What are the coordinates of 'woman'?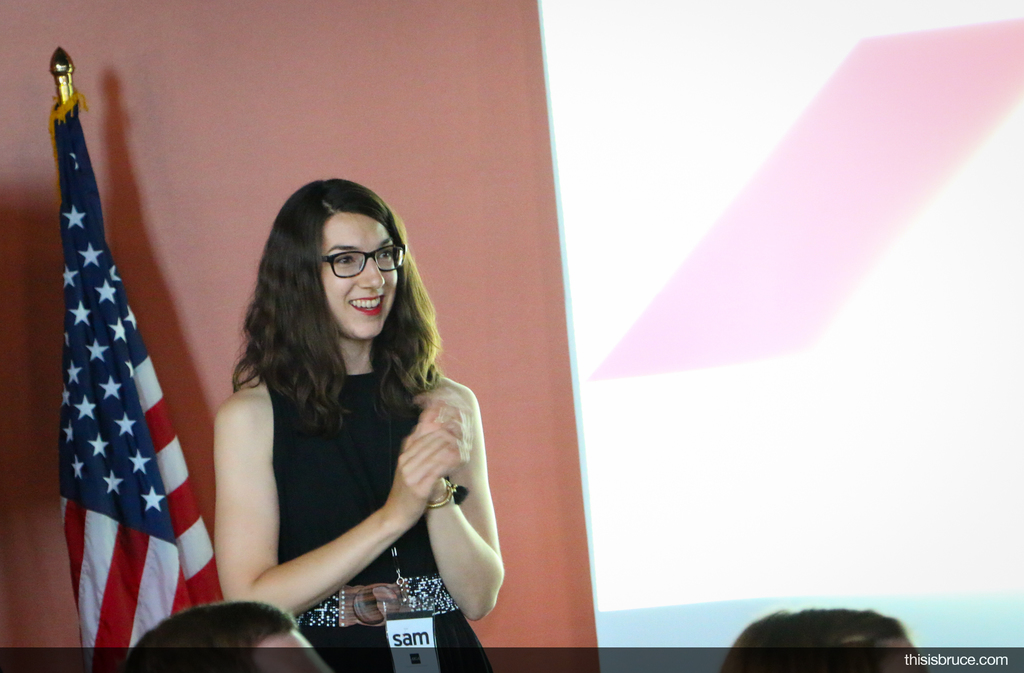
l=211, t=174, r=507, b=672.
